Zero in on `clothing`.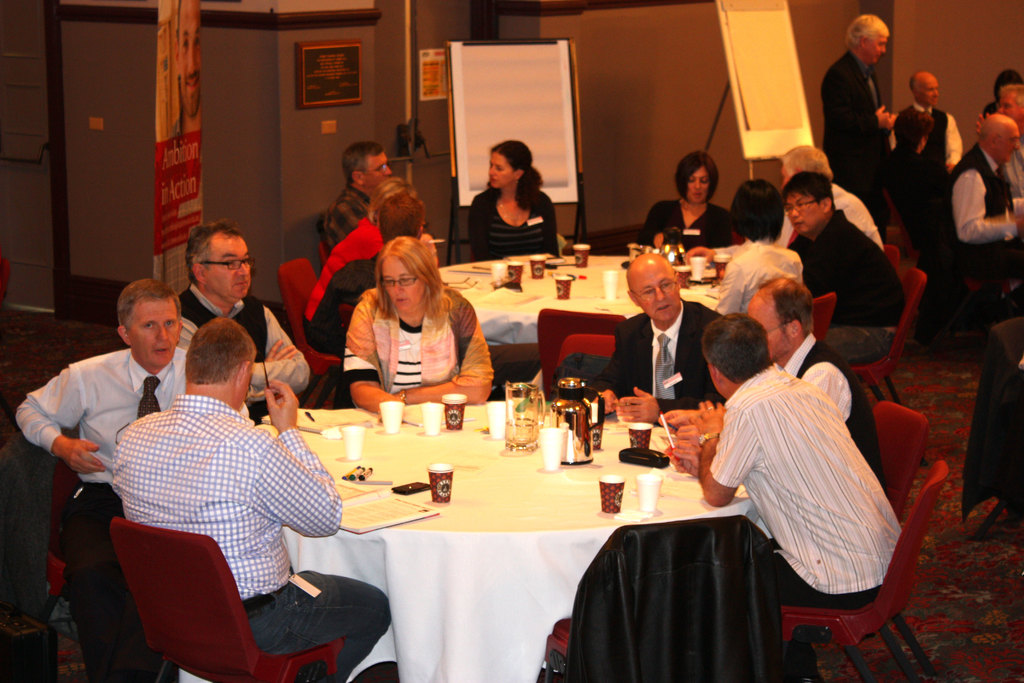
Zeroed in: {"left": 817, "top": 46, "right": 896, "bottom": 234}.
